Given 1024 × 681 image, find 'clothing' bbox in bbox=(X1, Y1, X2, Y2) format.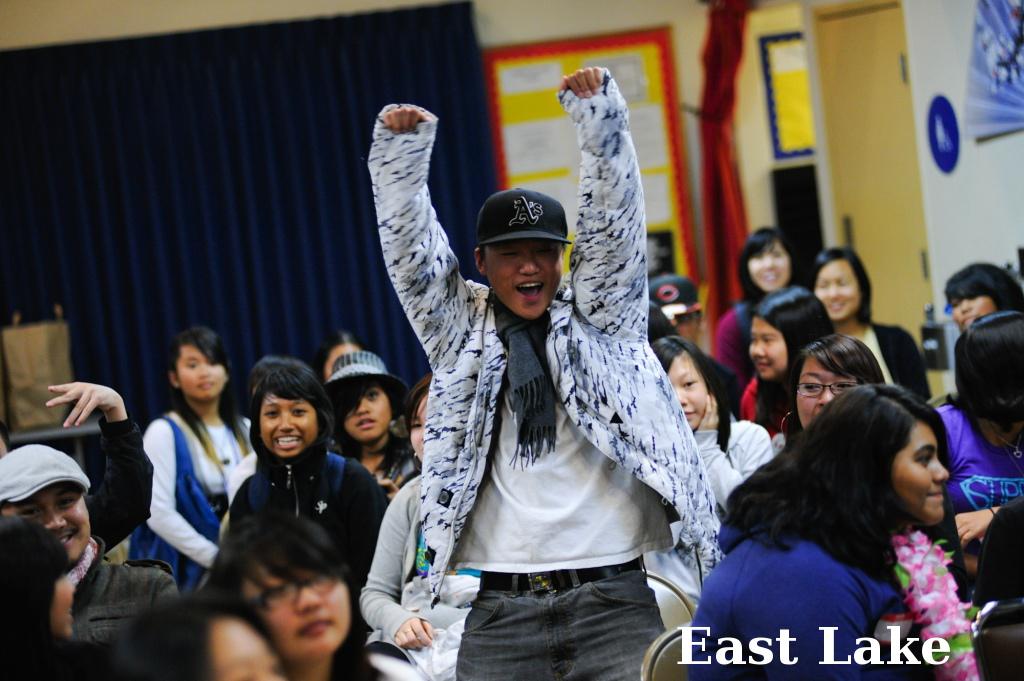
bbox=(381, 164, 712, 668).
